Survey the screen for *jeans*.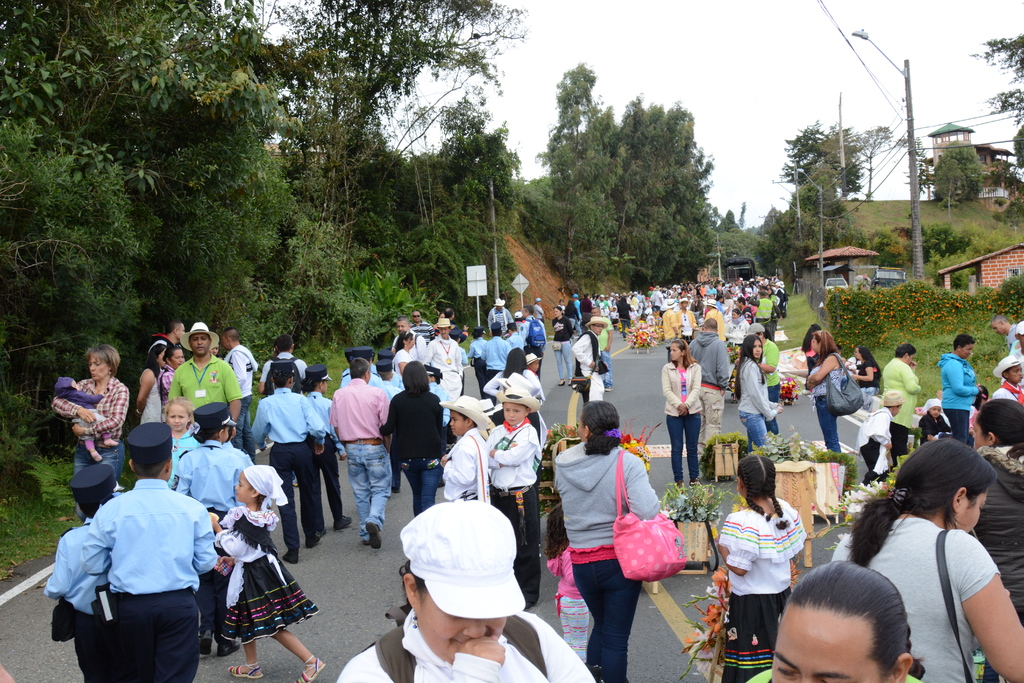
Survey found: box(75, 440, 125, 514).
